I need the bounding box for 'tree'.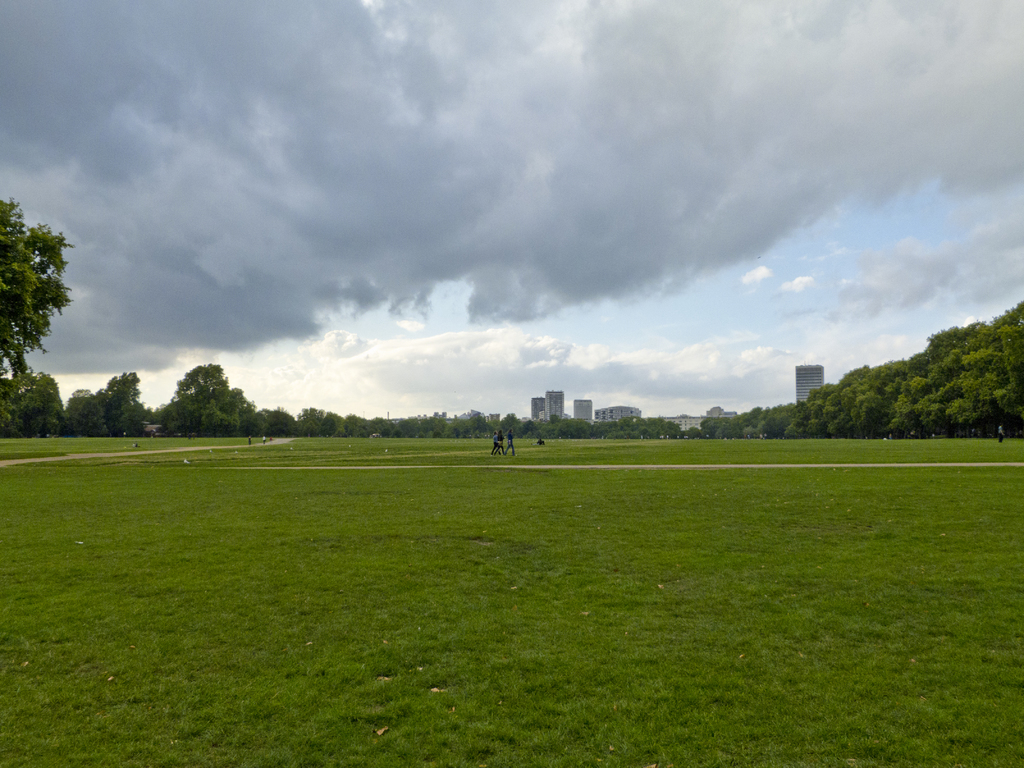
Here it is: 97:367:150:439.
